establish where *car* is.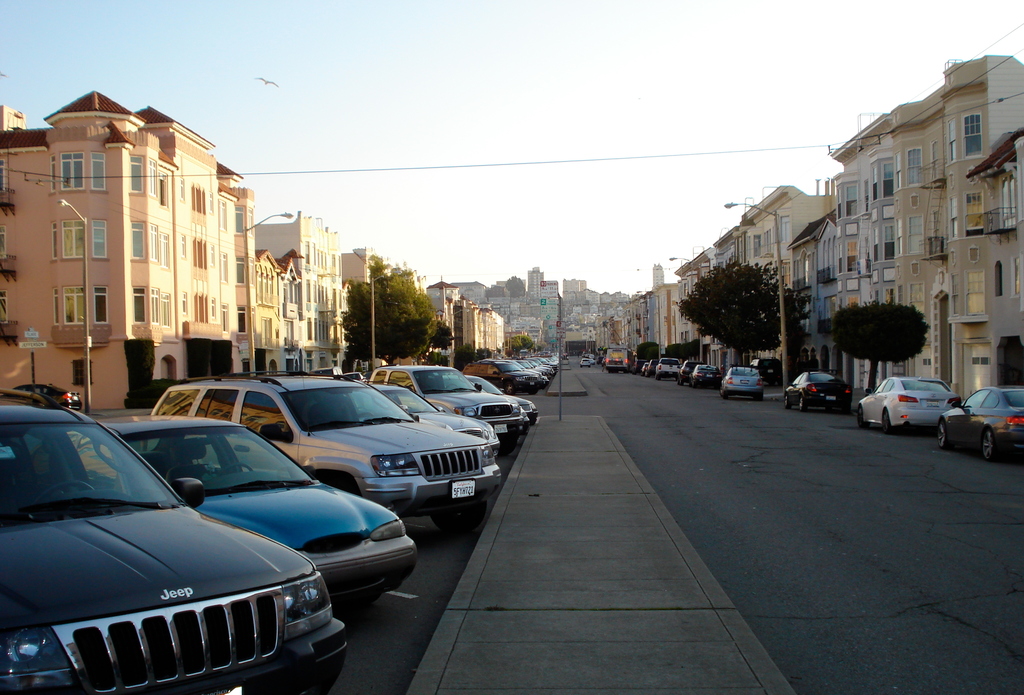
Established at bbox(18, 379, 84, 407).
